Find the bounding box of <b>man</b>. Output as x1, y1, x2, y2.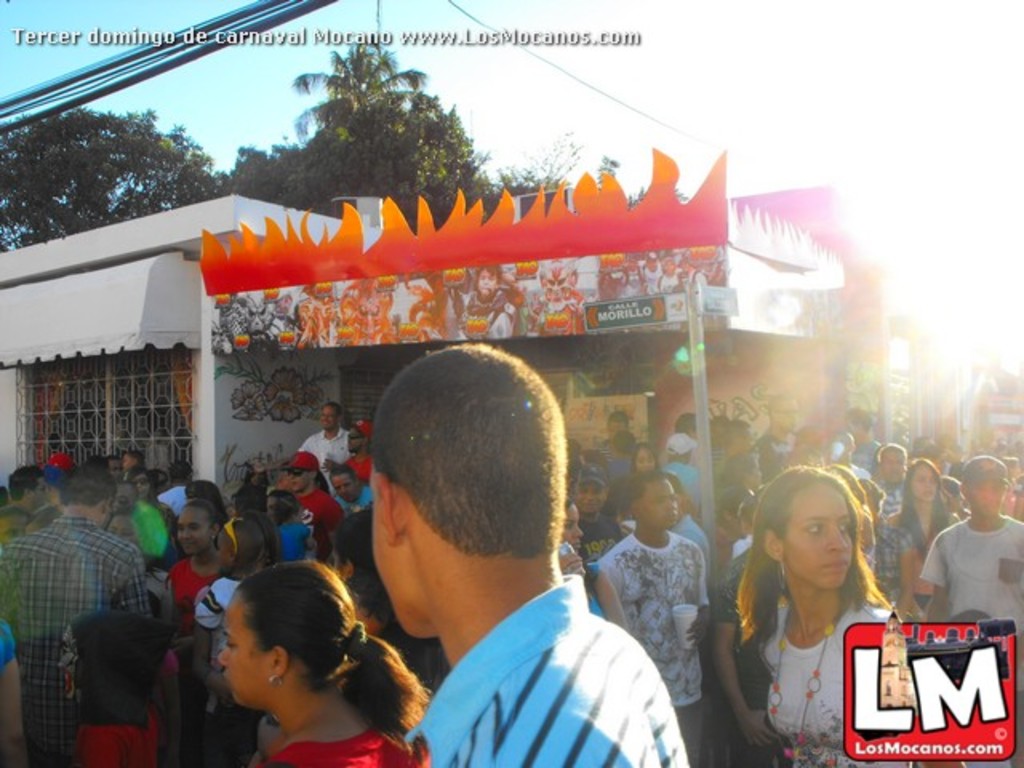
845, 406, 882, 474.
